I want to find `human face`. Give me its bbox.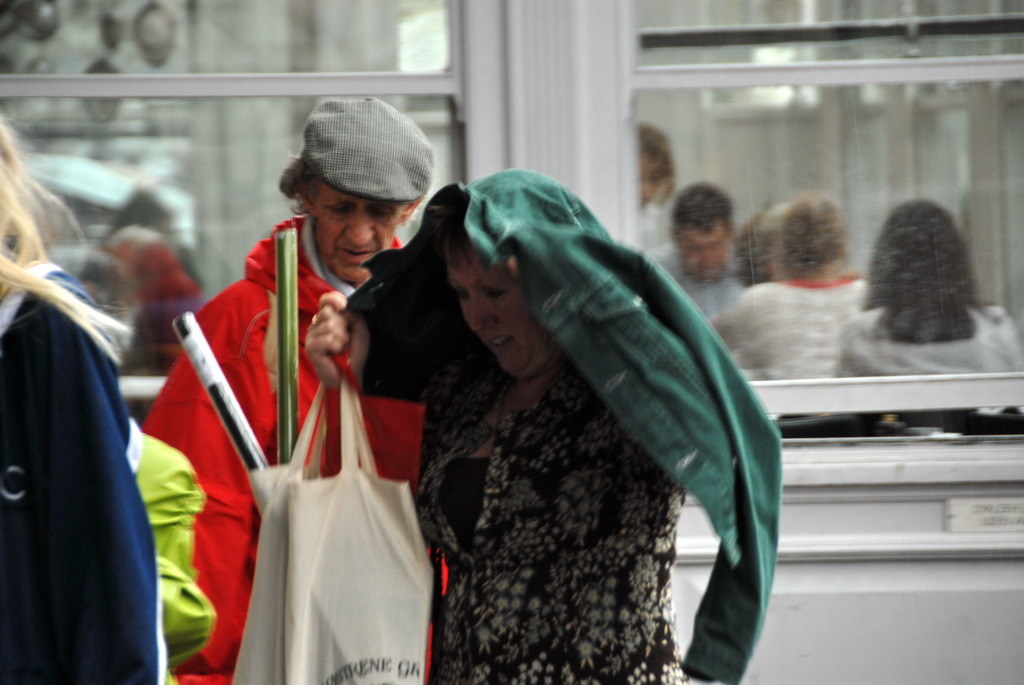
(left=318, top=180, right=402, bottom=280).
